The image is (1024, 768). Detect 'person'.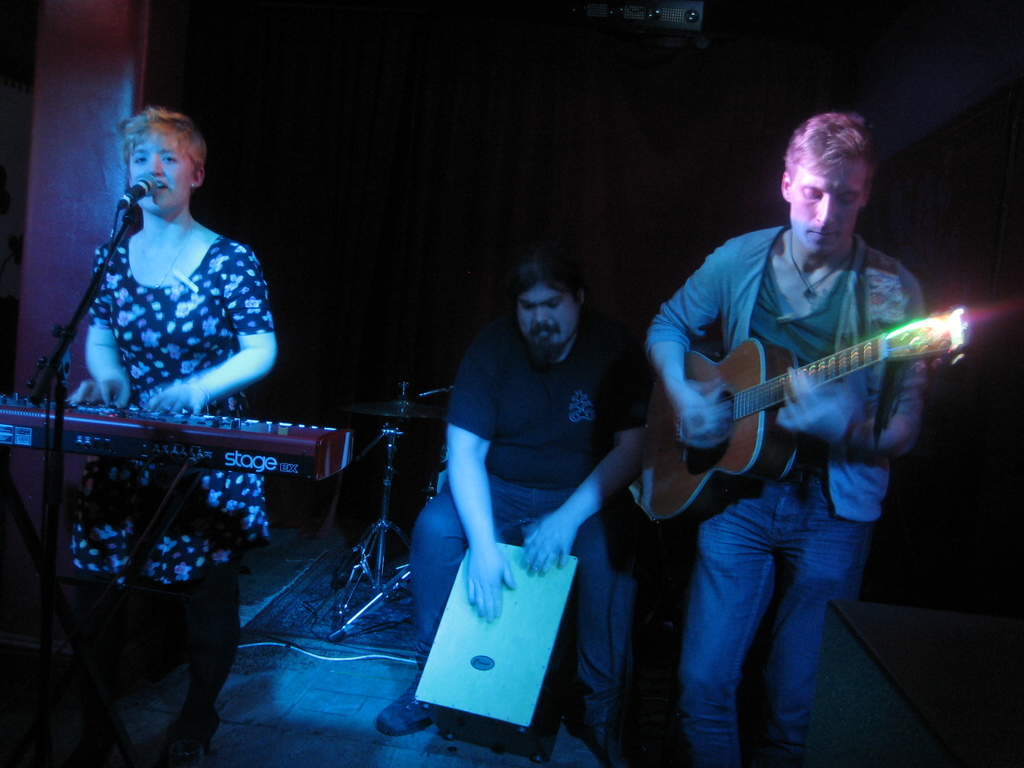
Detection: BBox(378, 244, 650, 767).
